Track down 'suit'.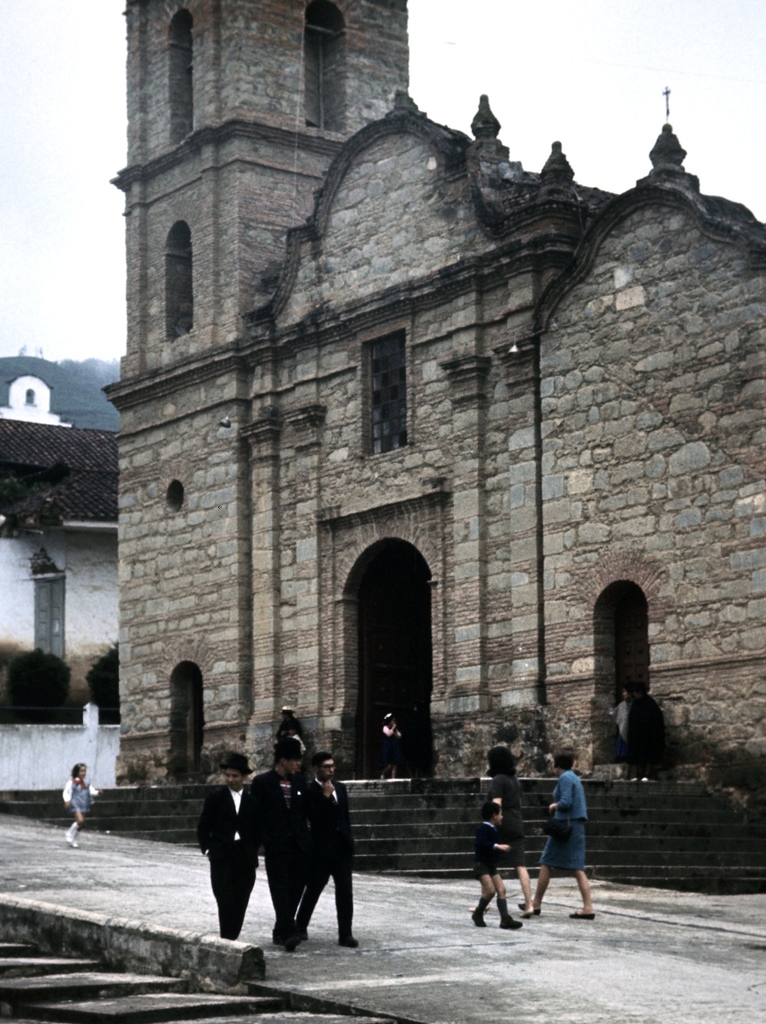
Tracked to 310/778/356/944.
